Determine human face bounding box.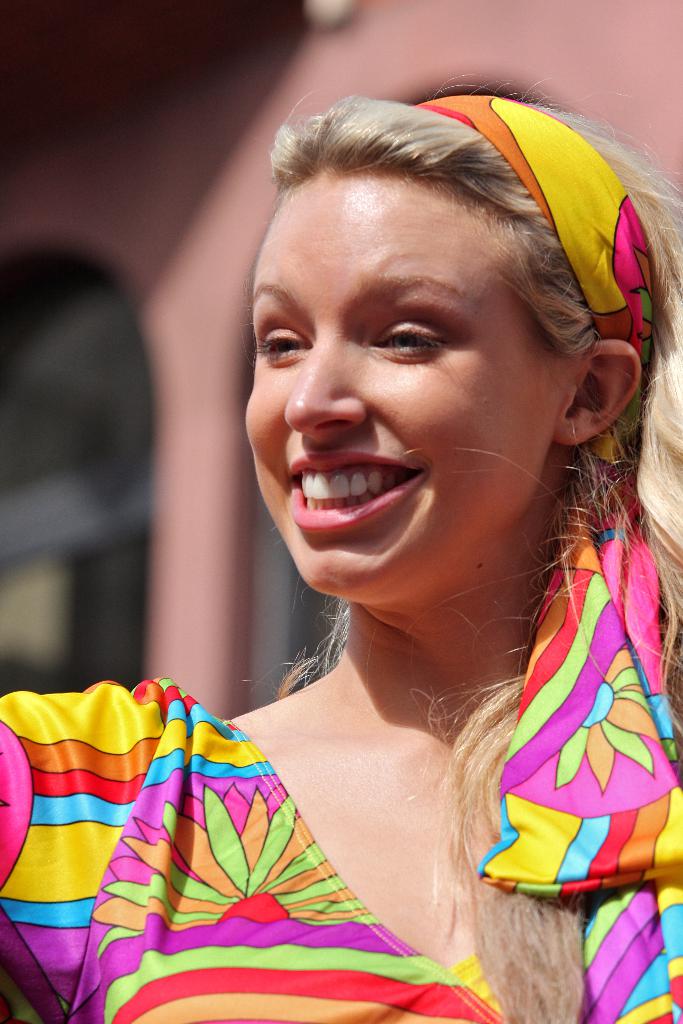
Determined: box(245, 169, 583, 591).
